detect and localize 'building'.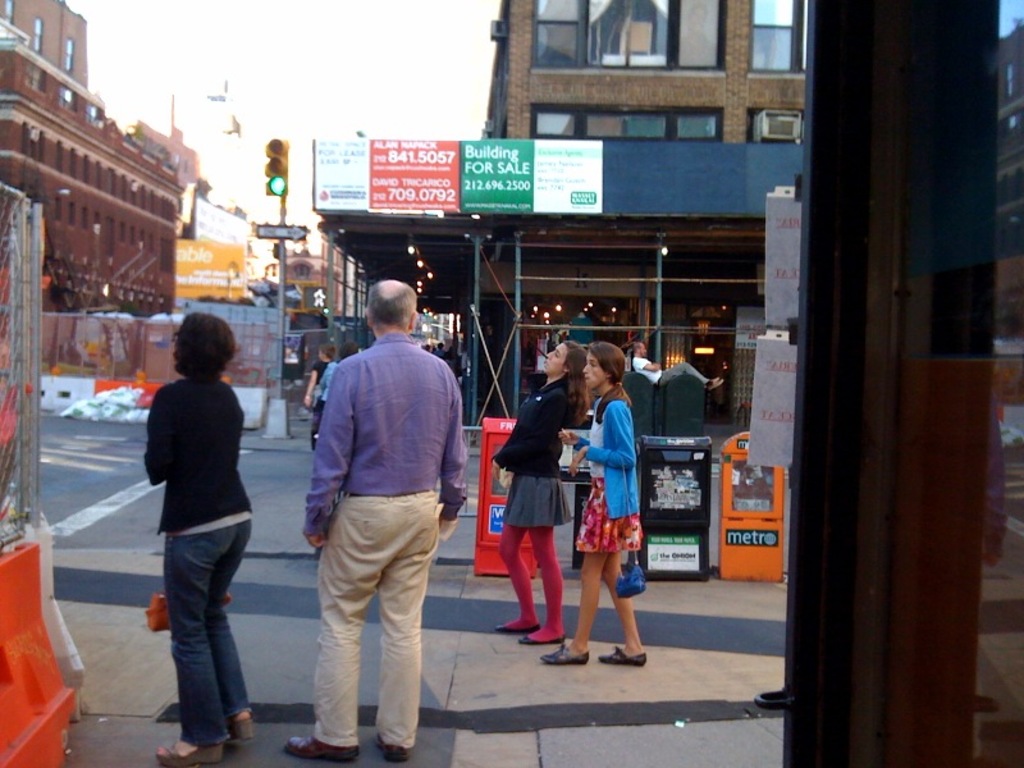
Localized at <region>0, 45, 178, 319</region>.
